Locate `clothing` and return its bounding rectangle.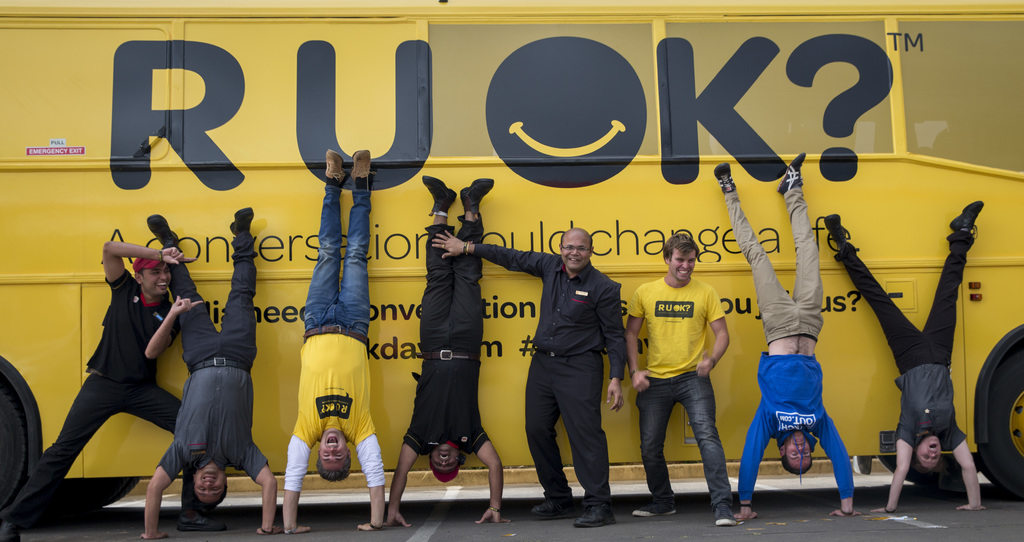
x1=474, y1=240, x2=627, y2=510.
